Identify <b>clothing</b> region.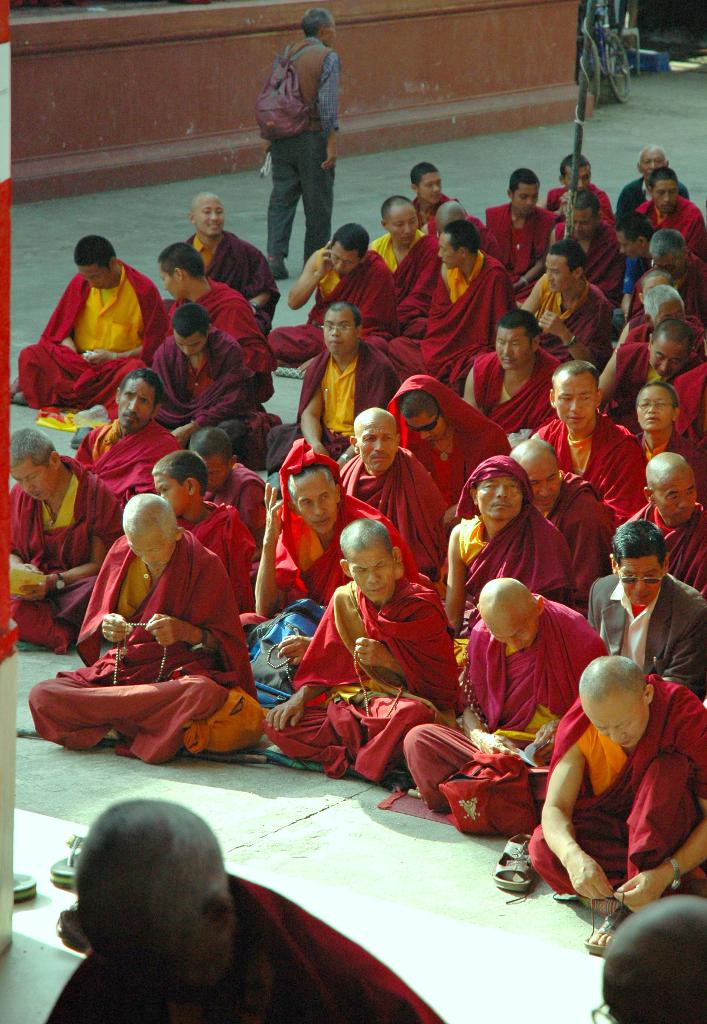
Region: box=[540, 409, 633, 504].
